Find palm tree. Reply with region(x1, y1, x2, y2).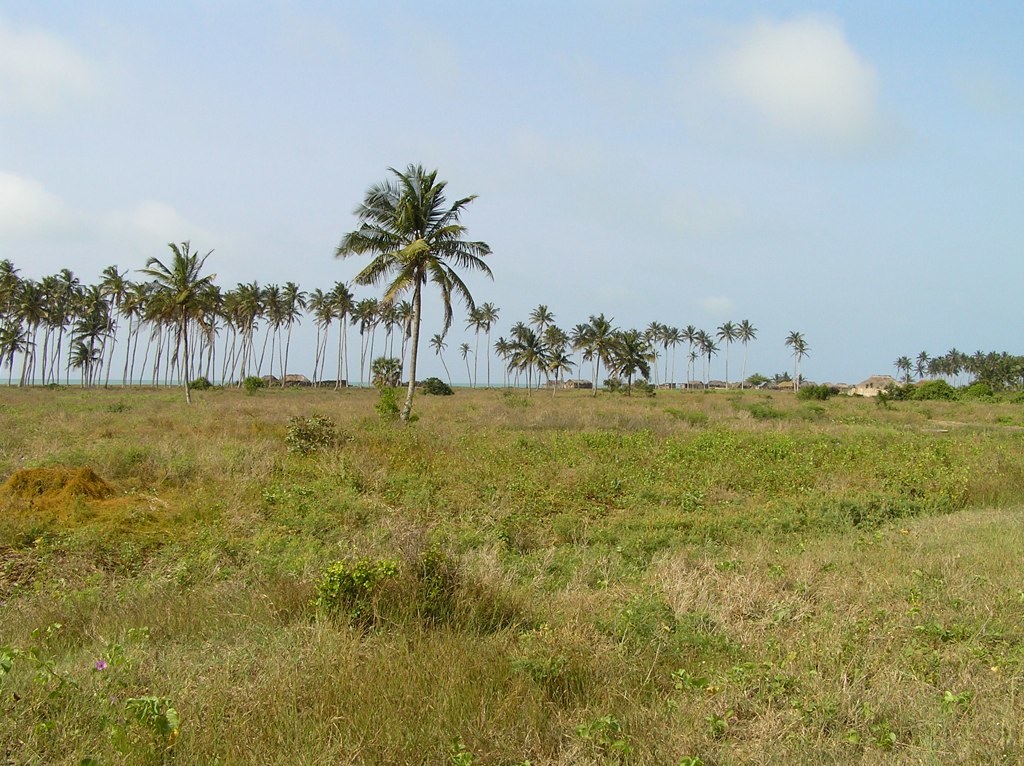
region(347, 195, 478, 426).
